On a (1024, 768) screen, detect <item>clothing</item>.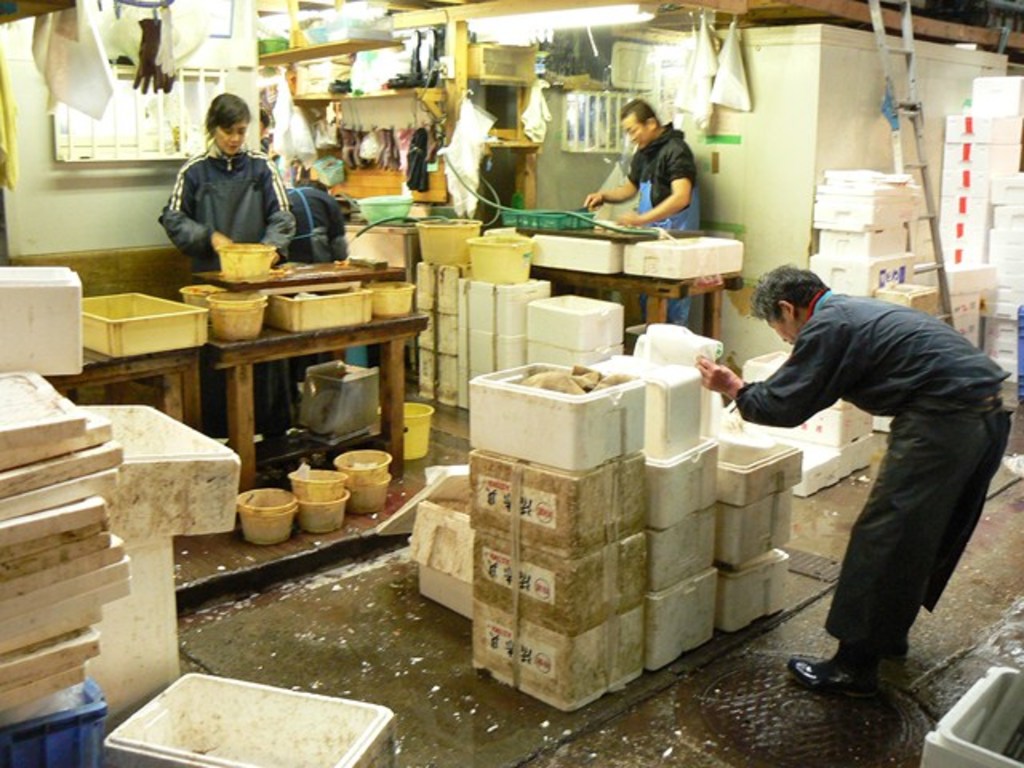
(left=642, top=123, right=699, bottom=328).
